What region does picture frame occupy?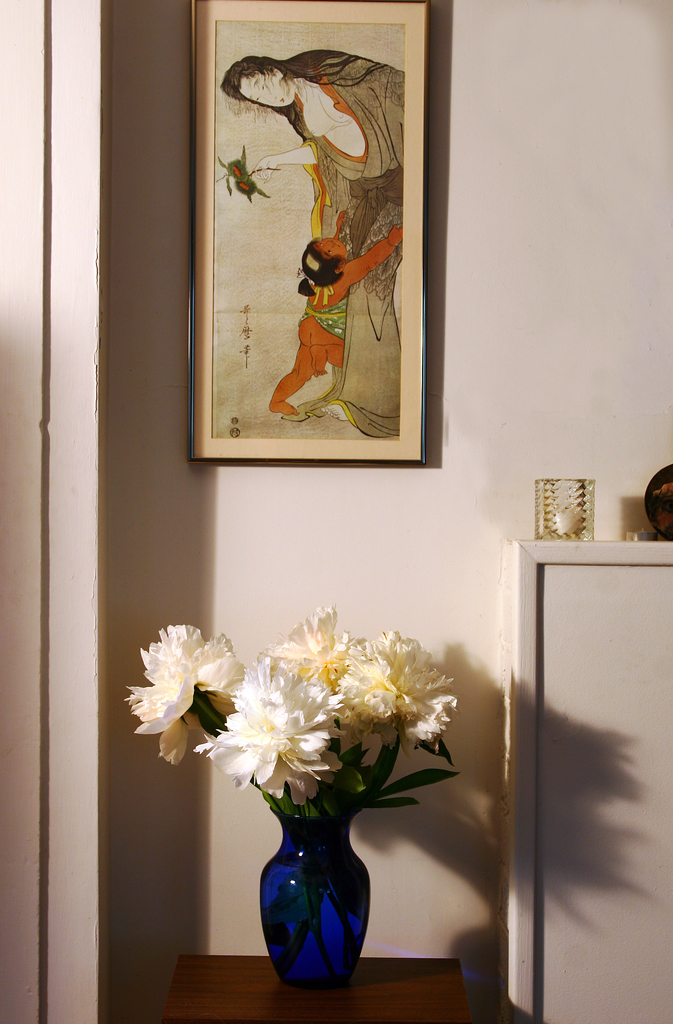
(168, 0, 468, 502).
